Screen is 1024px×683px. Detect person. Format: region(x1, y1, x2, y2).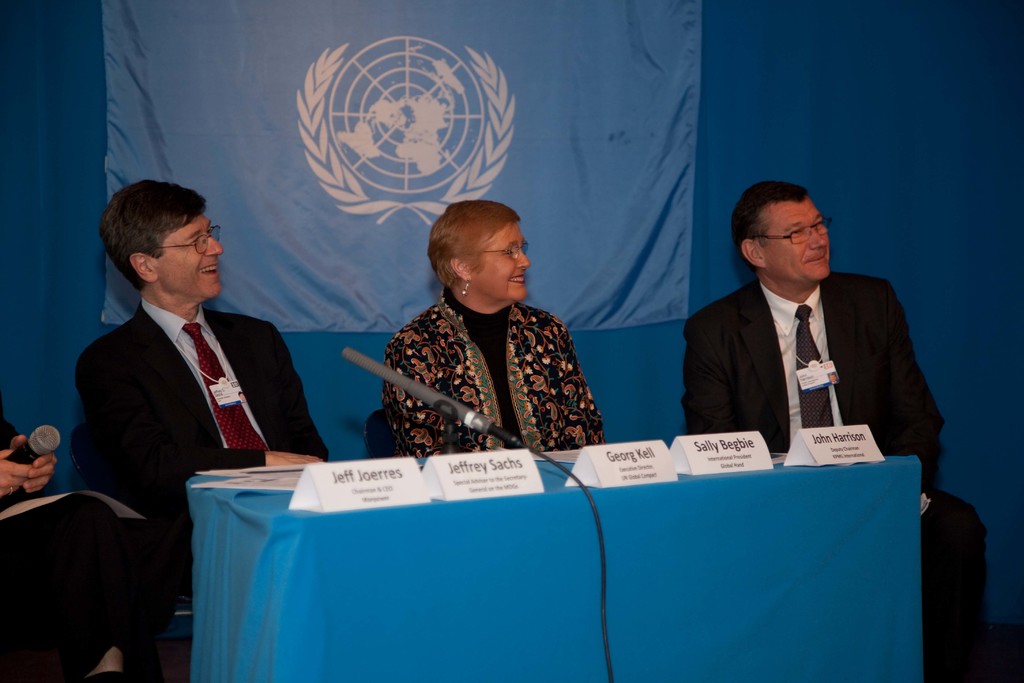
region(379, 198, 607, 466).
